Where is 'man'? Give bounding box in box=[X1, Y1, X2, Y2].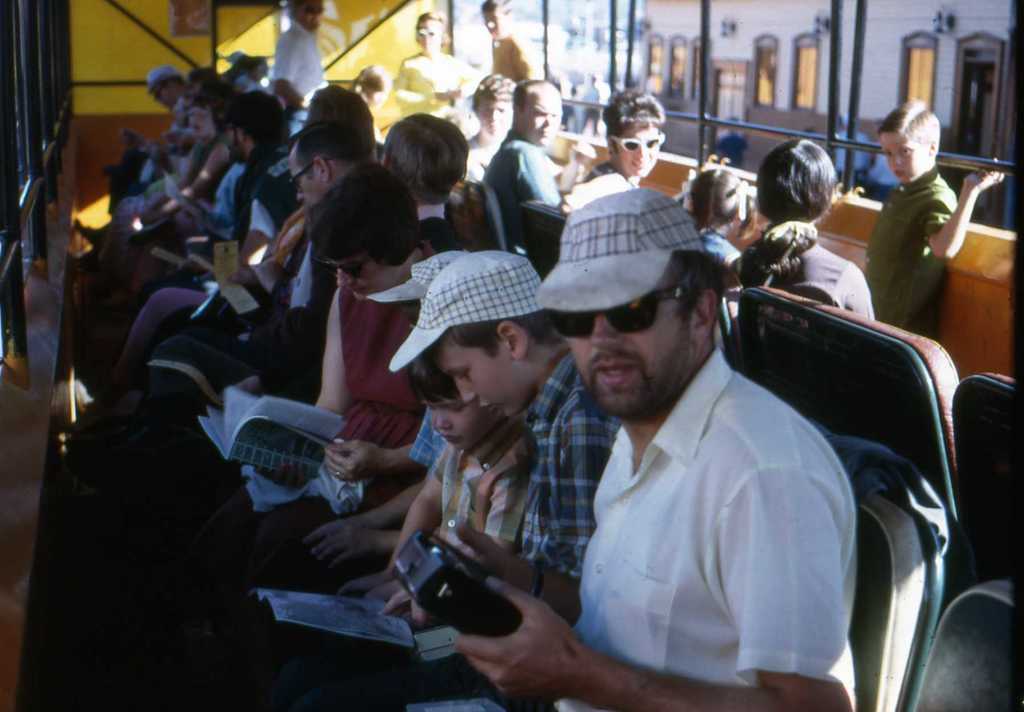
box=[500, 181, 938, 710].
